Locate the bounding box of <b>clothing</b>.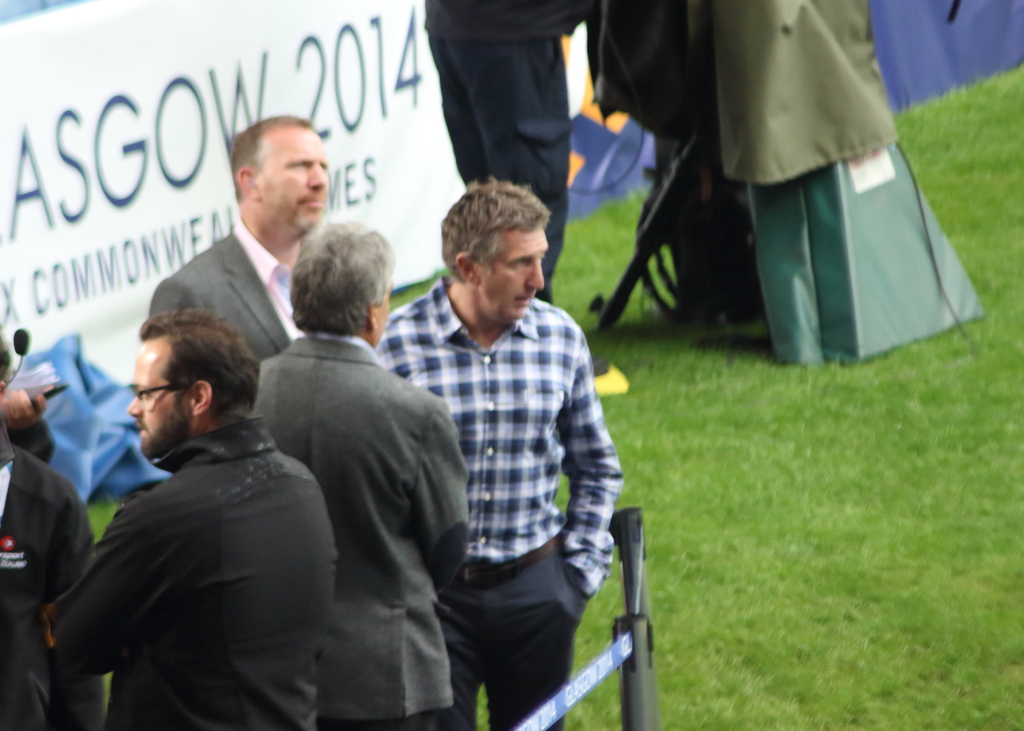
Bounding box: crop(371, 266, 623, 730).
